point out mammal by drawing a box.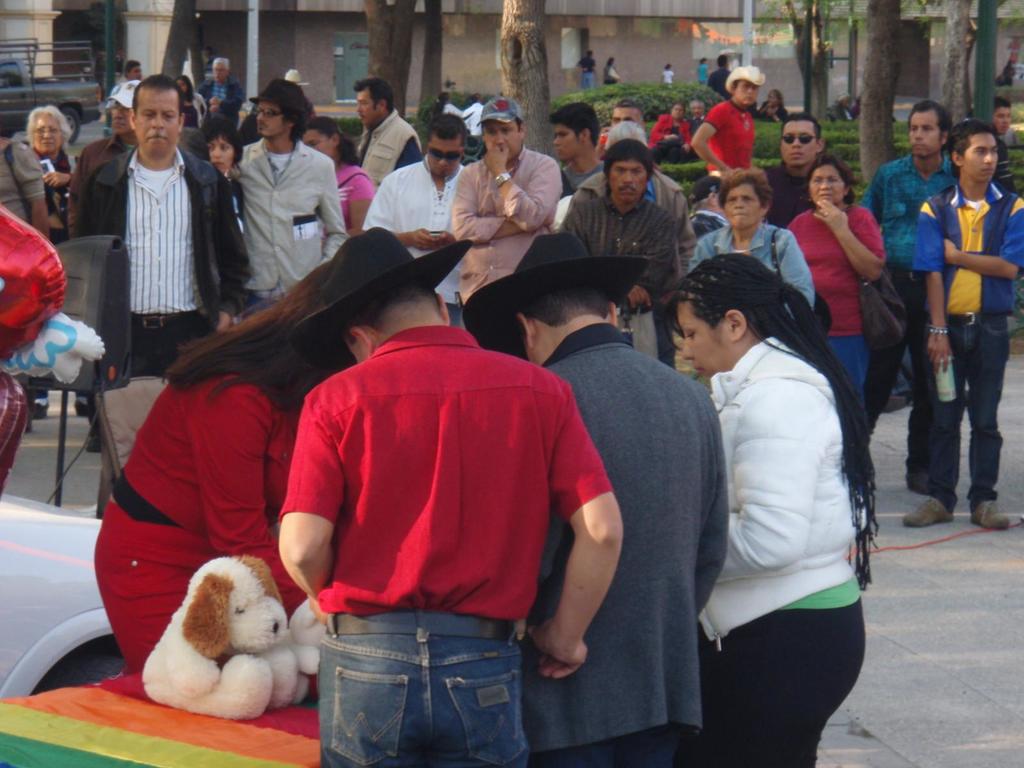
select_region(108, 58, 141, 108).
